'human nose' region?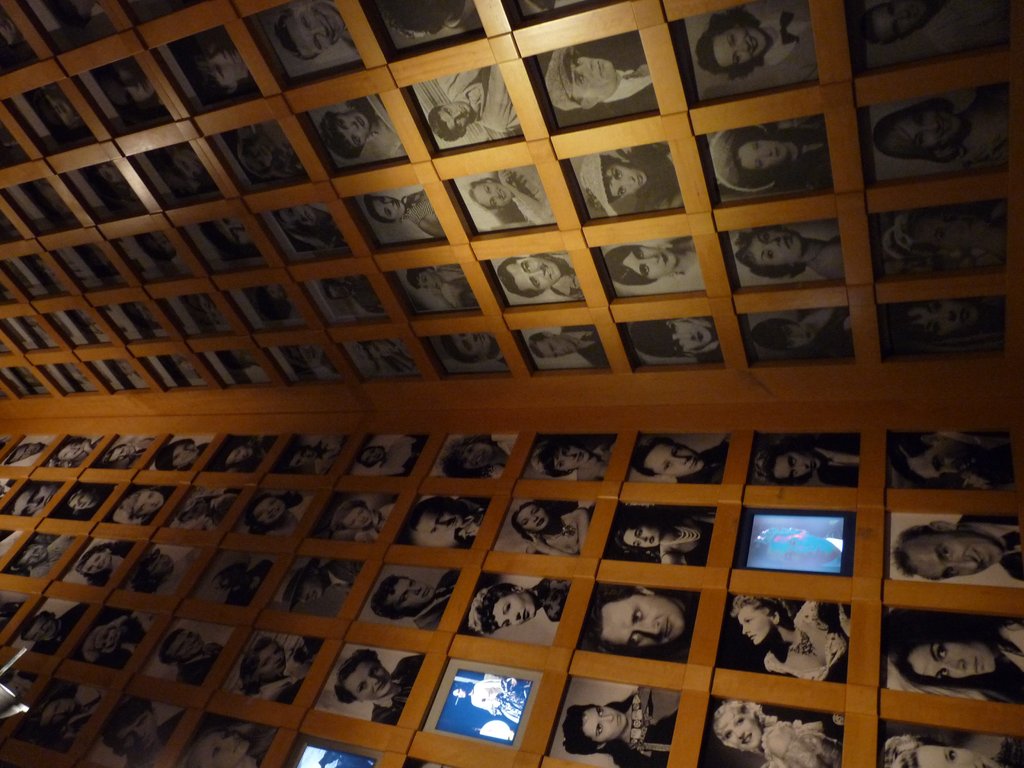
<bbox>267, 508, 273, 512</bbox>
